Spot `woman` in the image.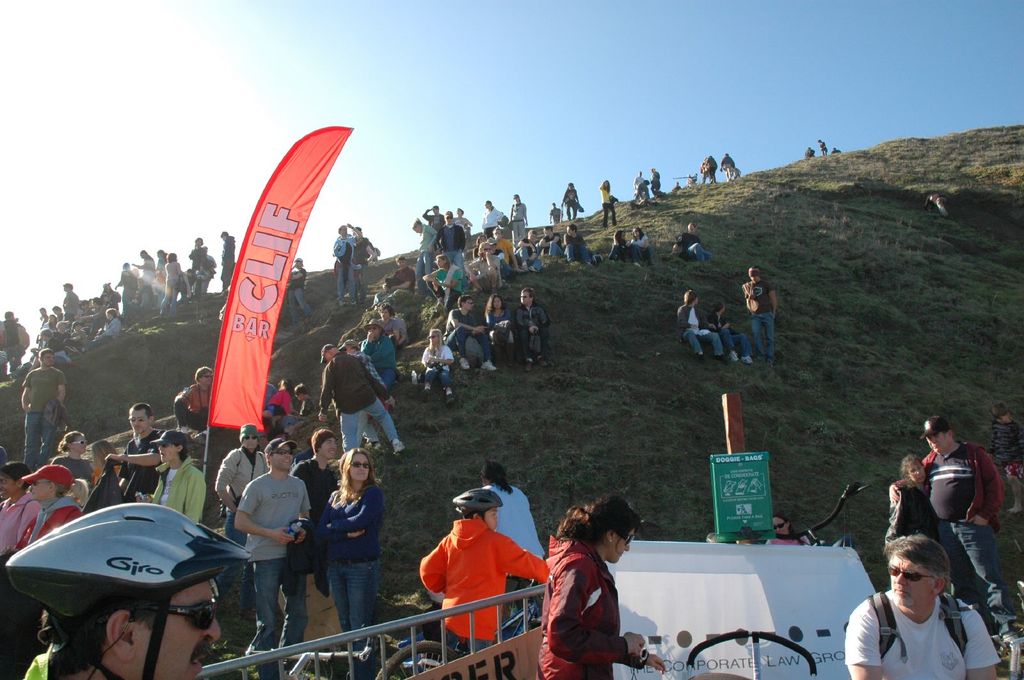
`woman` found at [452,207,475,234].
